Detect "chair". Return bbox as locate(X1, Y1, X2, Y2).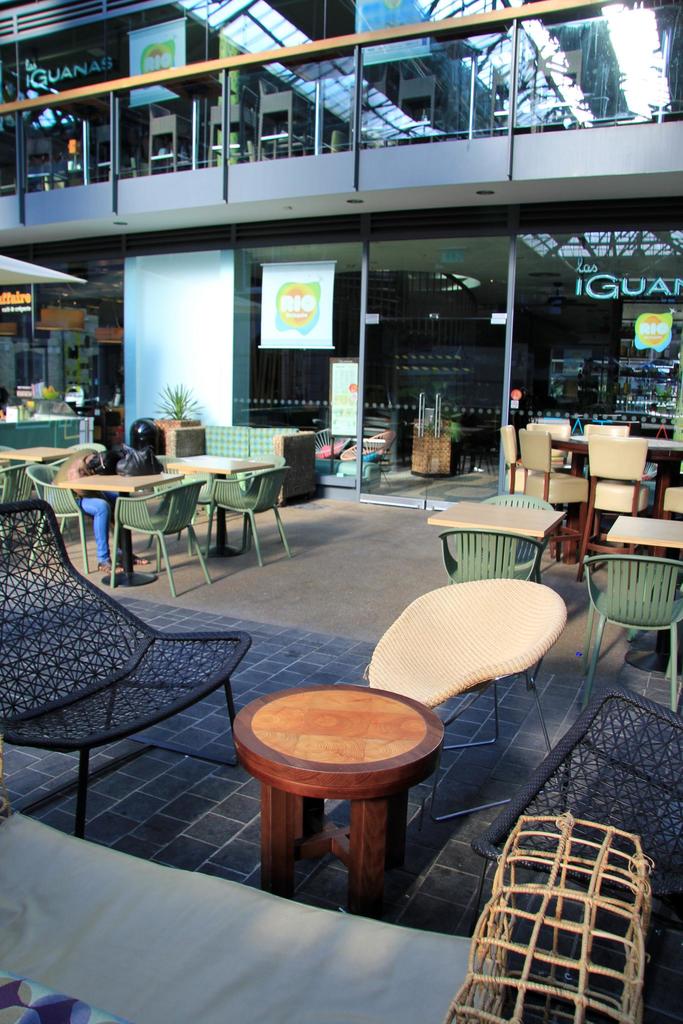
locate(240, 452, 286, 540).
